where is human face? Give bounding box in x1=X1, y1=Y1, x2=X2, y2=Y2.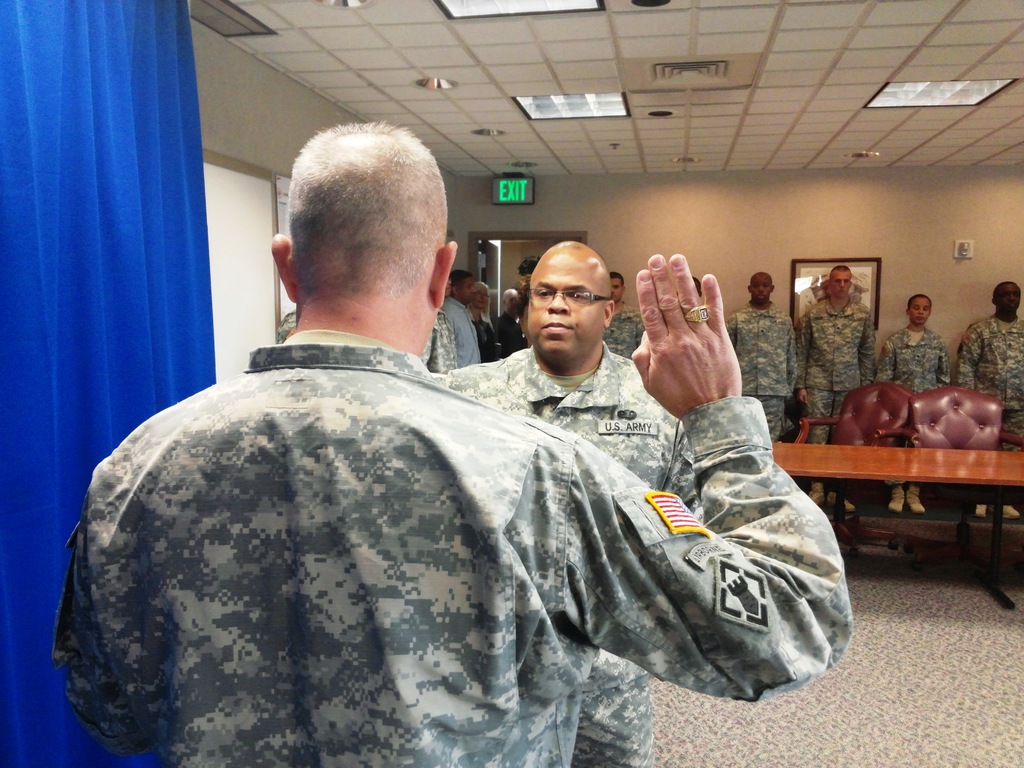
x1=996, y1=285, x2=1016, y2=316.
